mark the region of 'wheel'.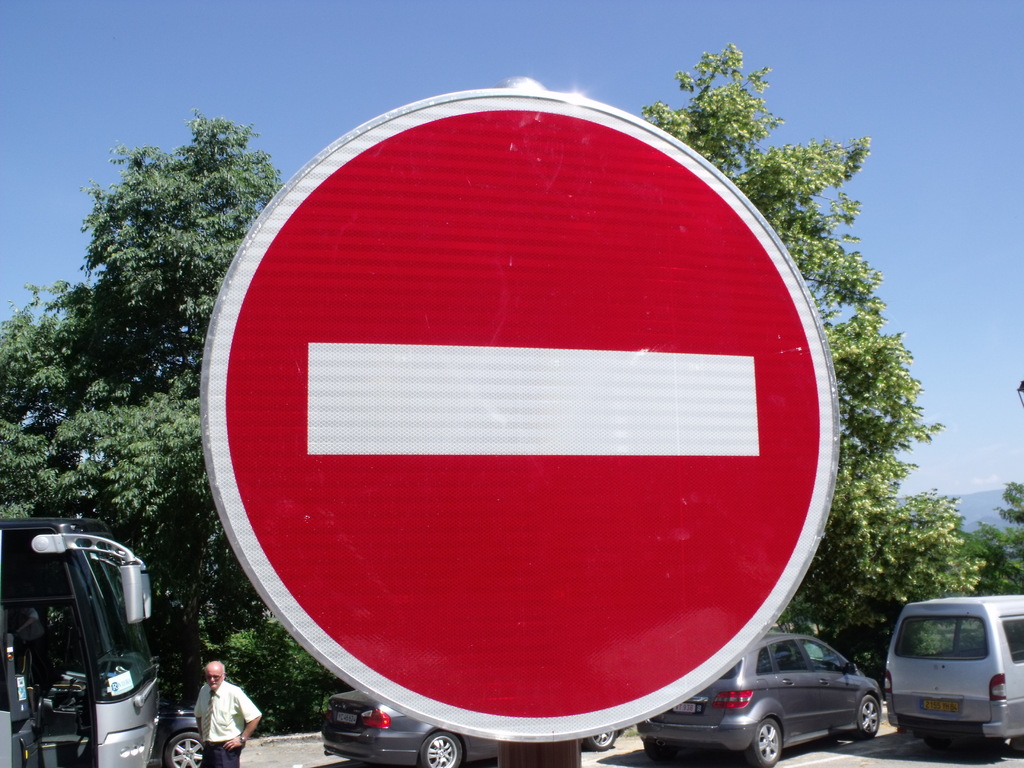
Region: bbox(641, 738, 677, 762).
